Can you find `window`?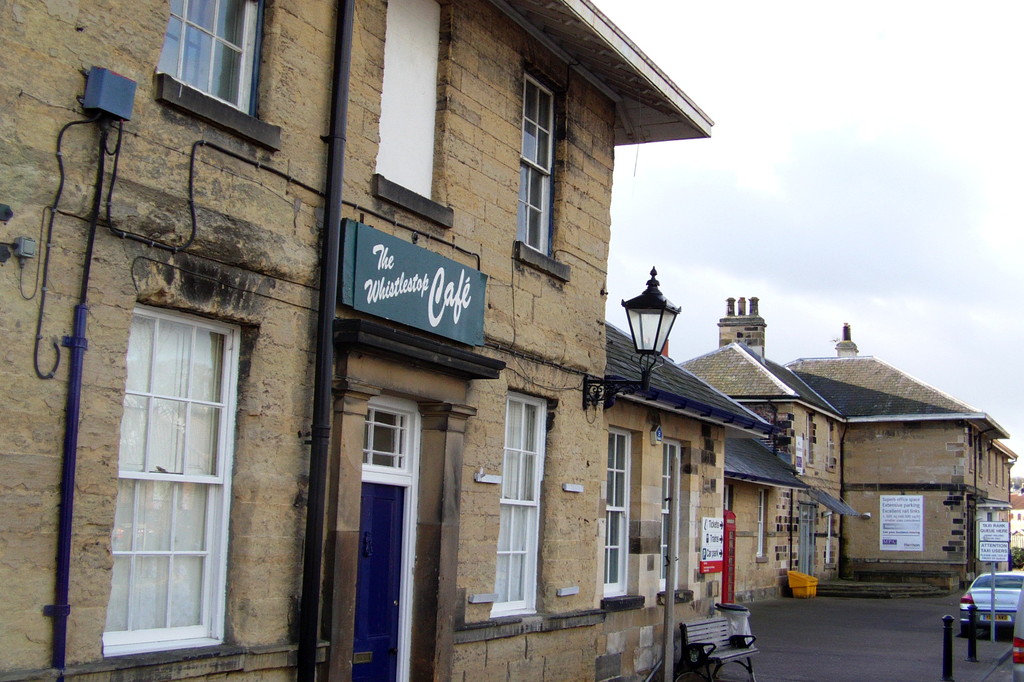
Yes, bounding box: [left=723, top=484, right=735, bottom=515].
